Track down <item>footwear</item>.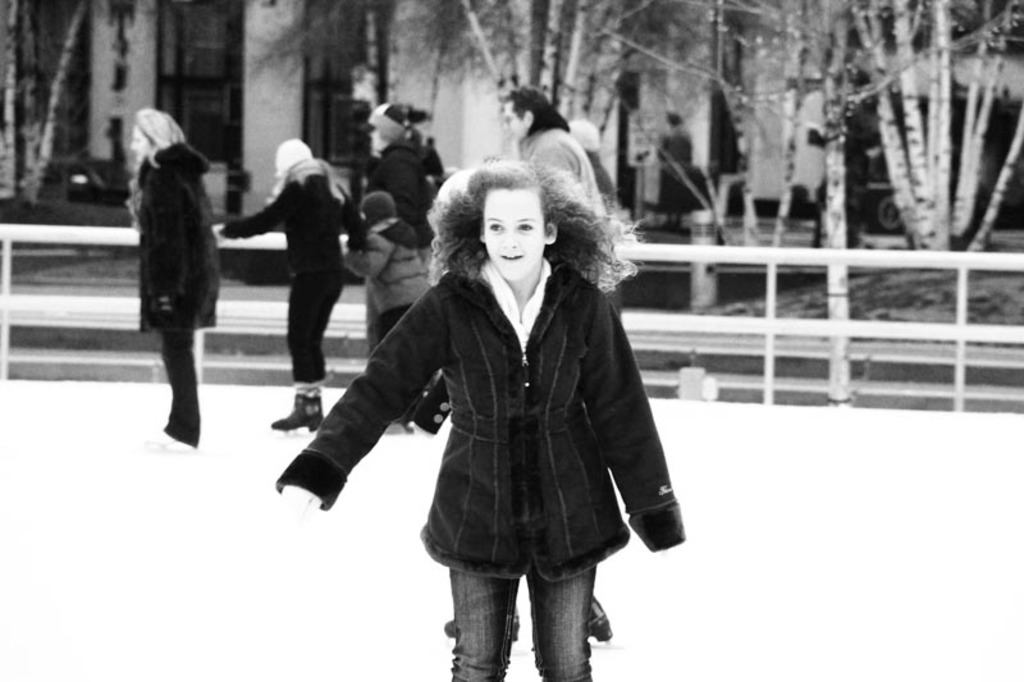
Tracked to 379,416,416,440.
